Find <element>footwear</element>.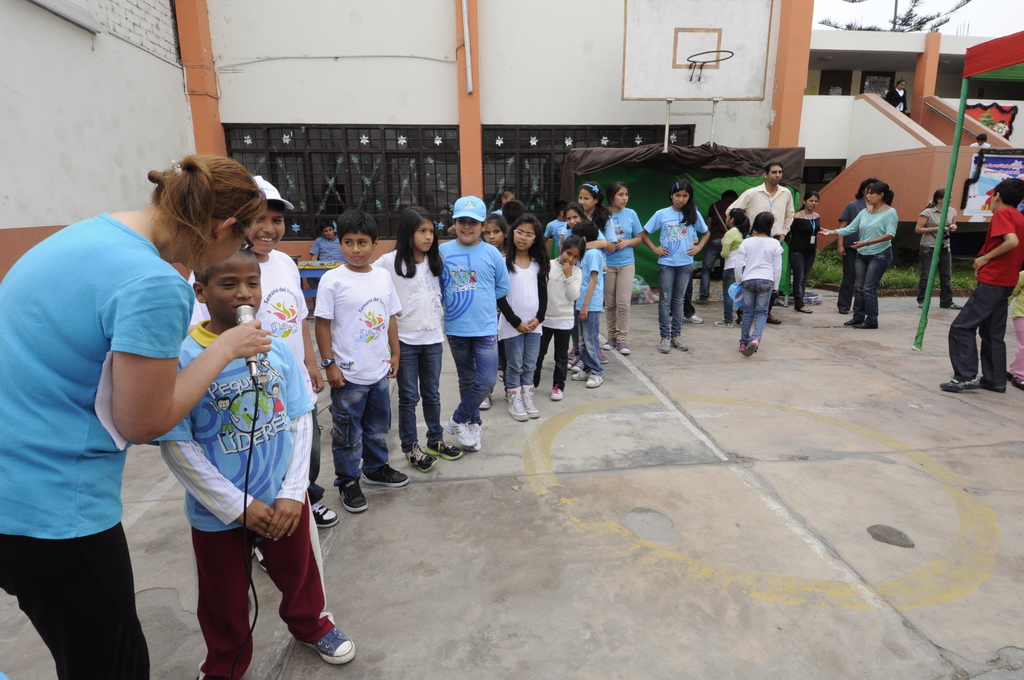
(left=478, top=394, right=493, bottom=411).
